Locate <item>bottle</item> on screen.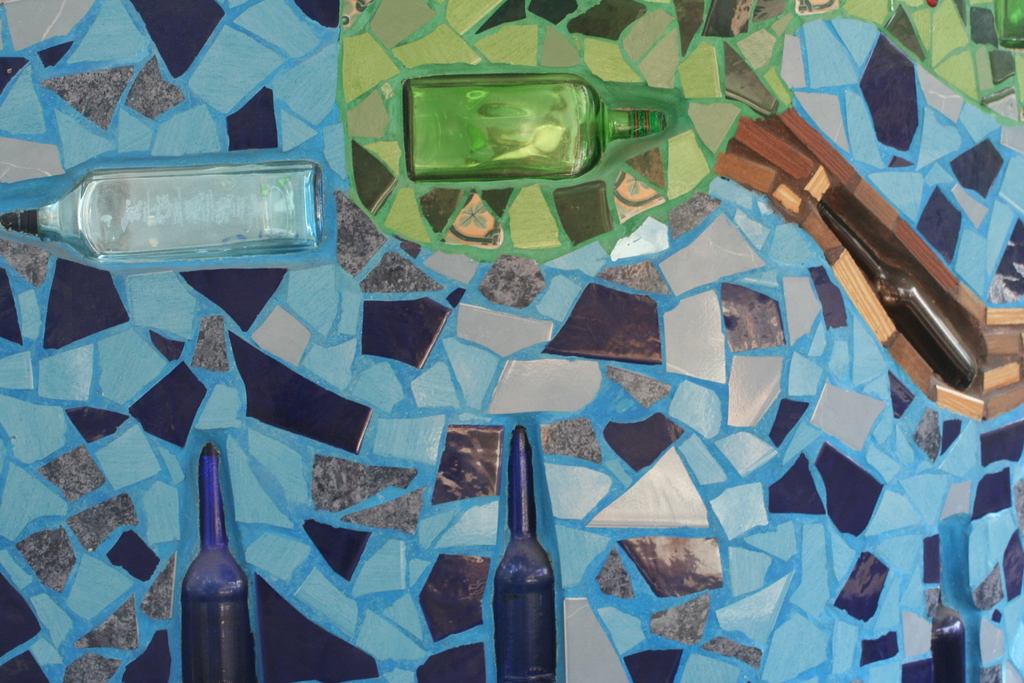
On screen at 936/605/969/682.
